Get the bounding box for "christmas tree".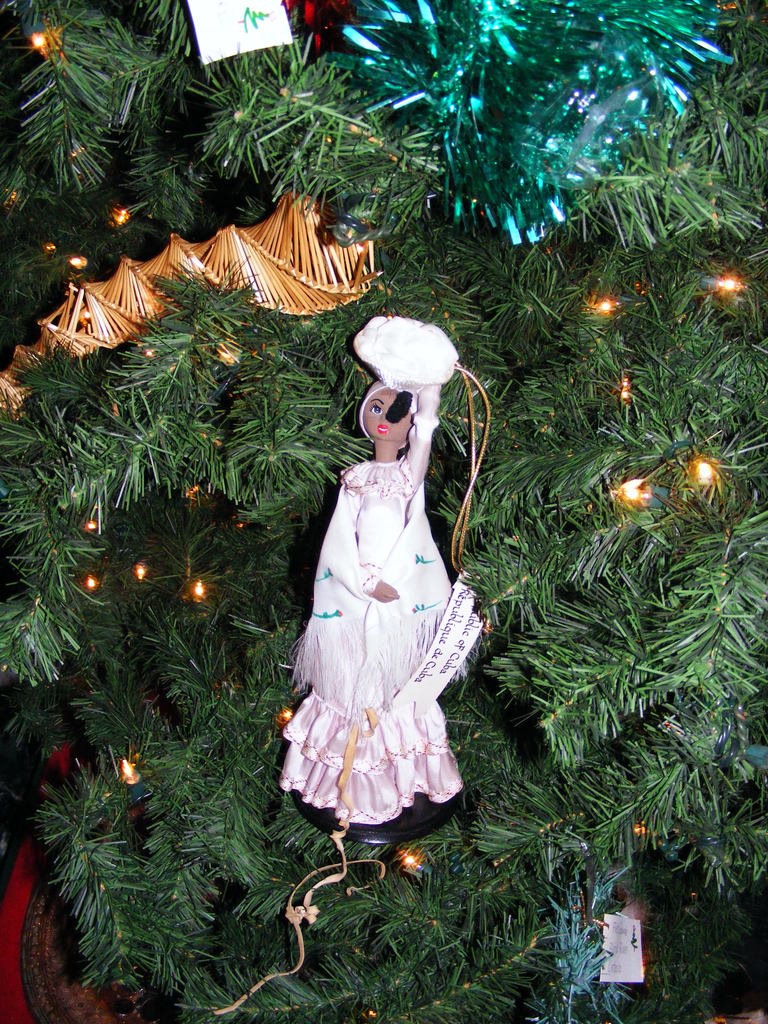
<bbox>0, 0, 767, 1023</bbox>.
